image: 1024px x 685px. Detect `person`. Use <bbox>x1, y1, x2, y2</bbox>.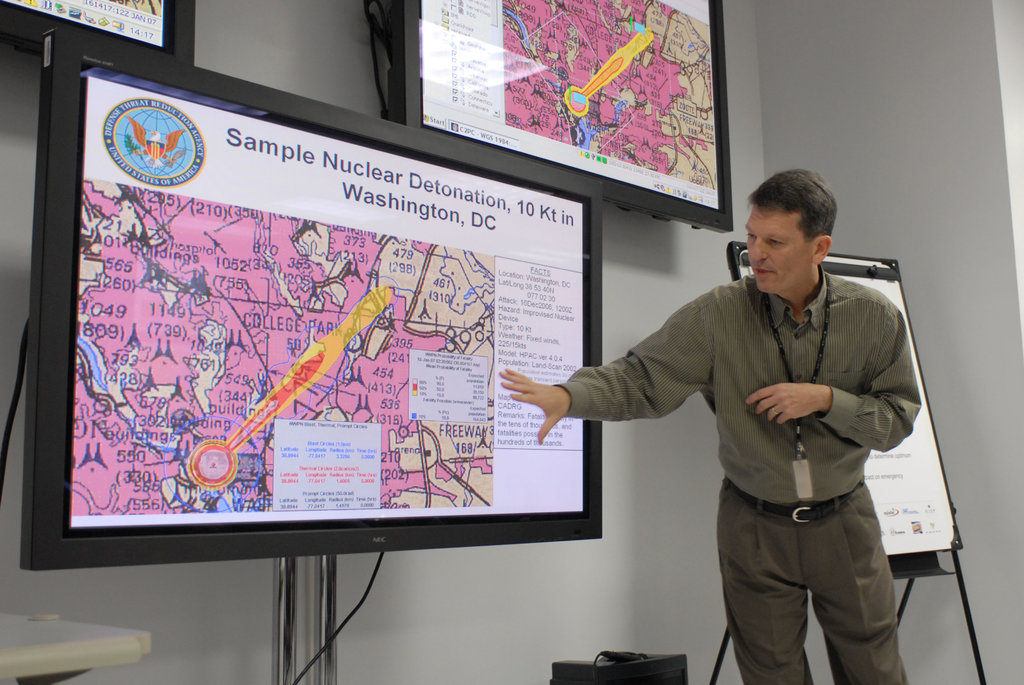
<bbox>498, 166, 922, 684</bbox>.
